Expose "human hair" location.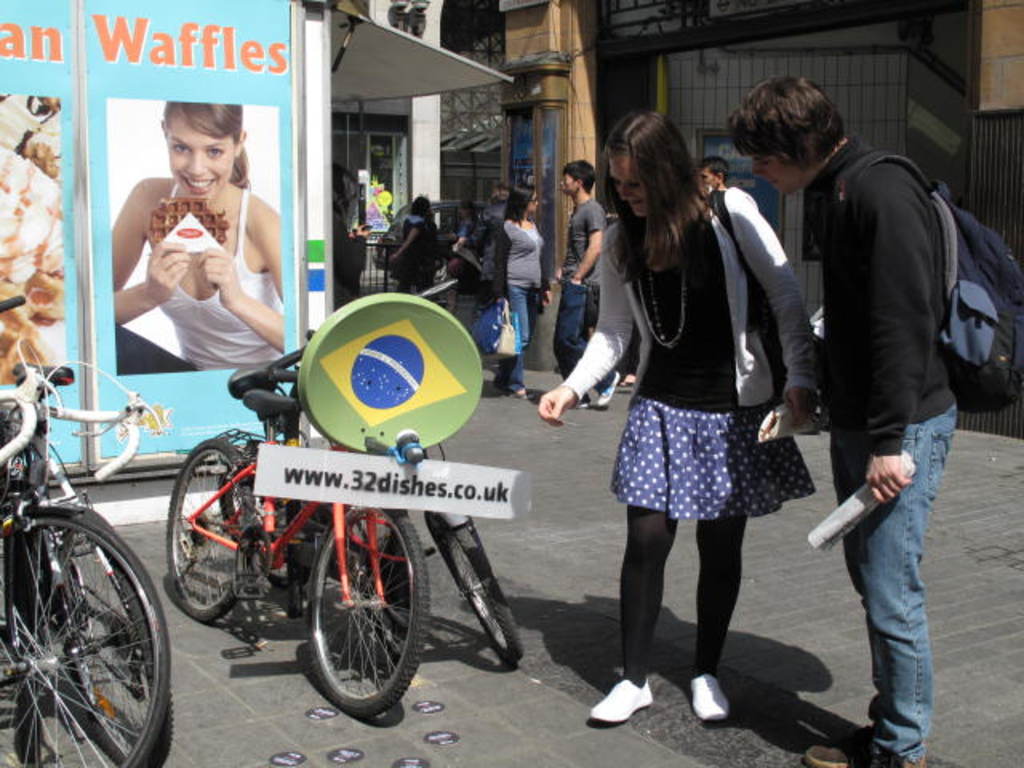
Exposed at Rect(162, 98, 253, 192).
